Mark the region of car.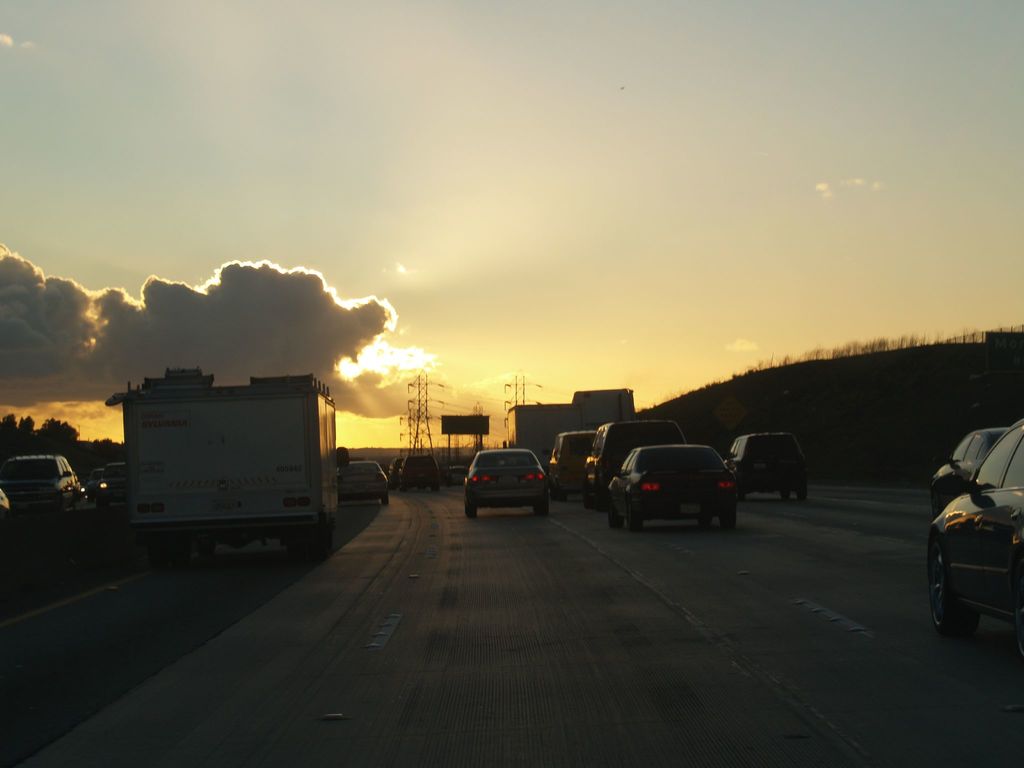
Region: (left=925, top=420, right=1007, bottom=518).
